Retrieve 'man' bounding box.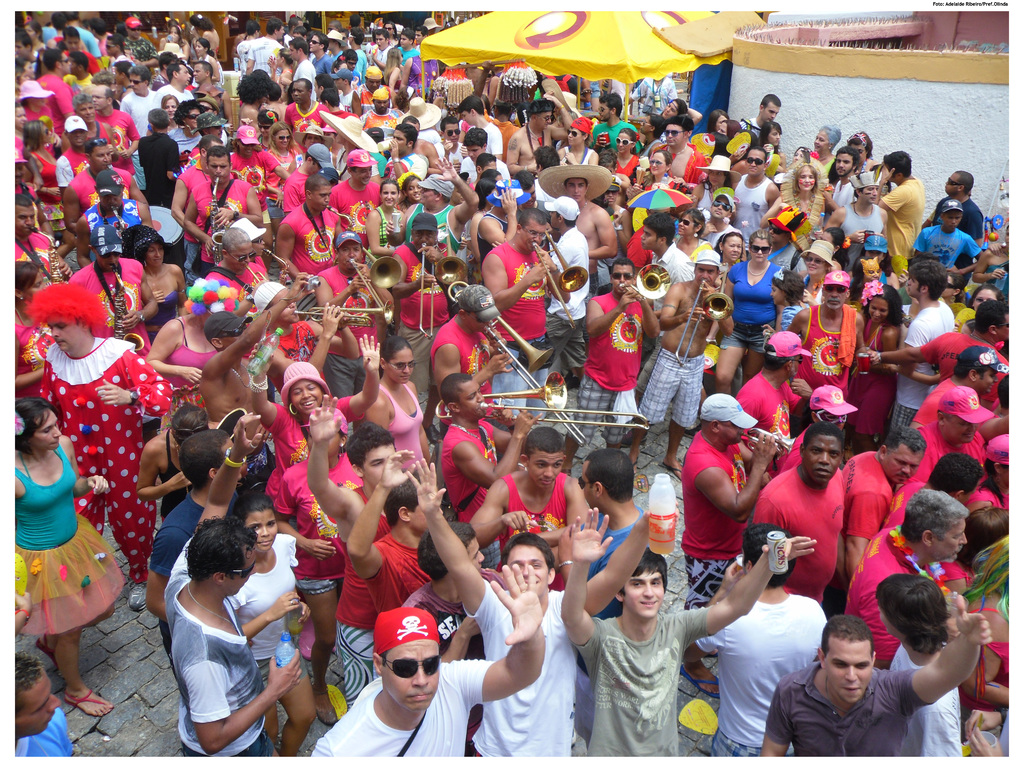
Bounding box: bbox=(289, 36, 324, 105).
